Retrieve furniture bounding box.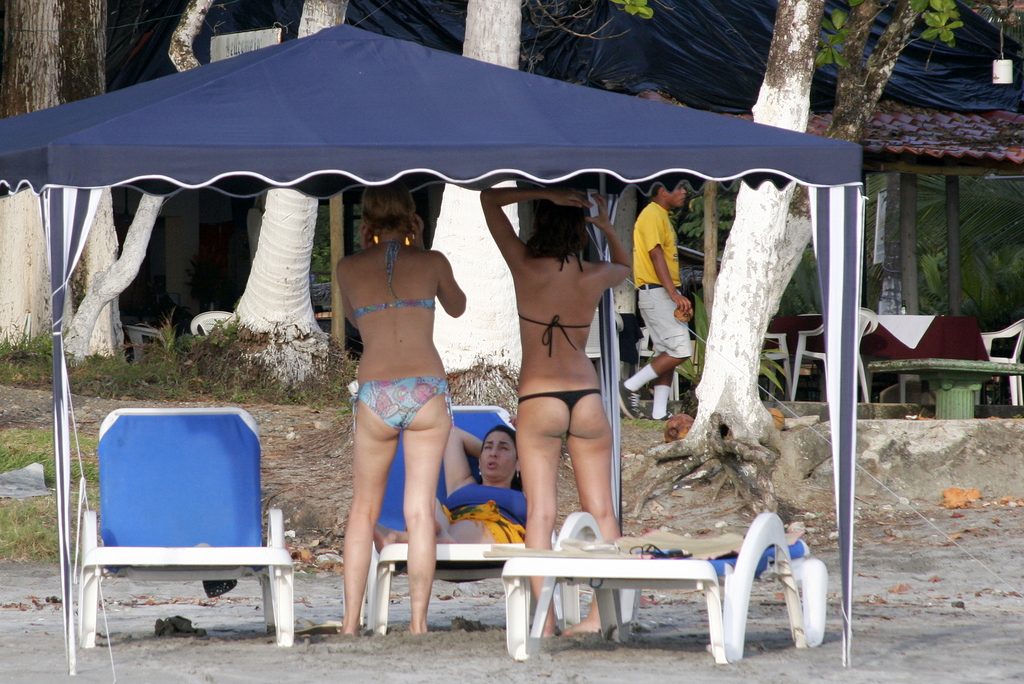
Bounding box: crop(858, 316, 987, 402).
